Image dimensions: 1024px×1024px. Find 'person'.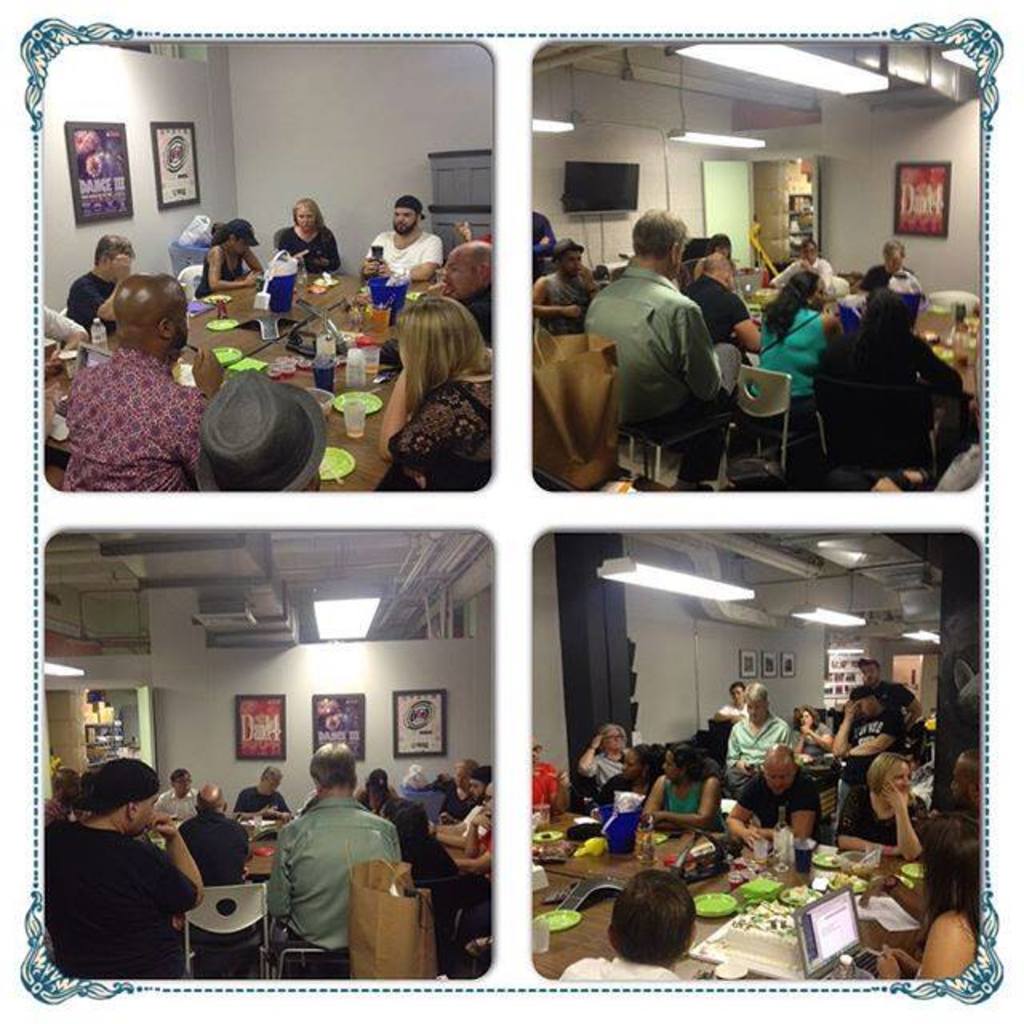
173 781 256 902.
